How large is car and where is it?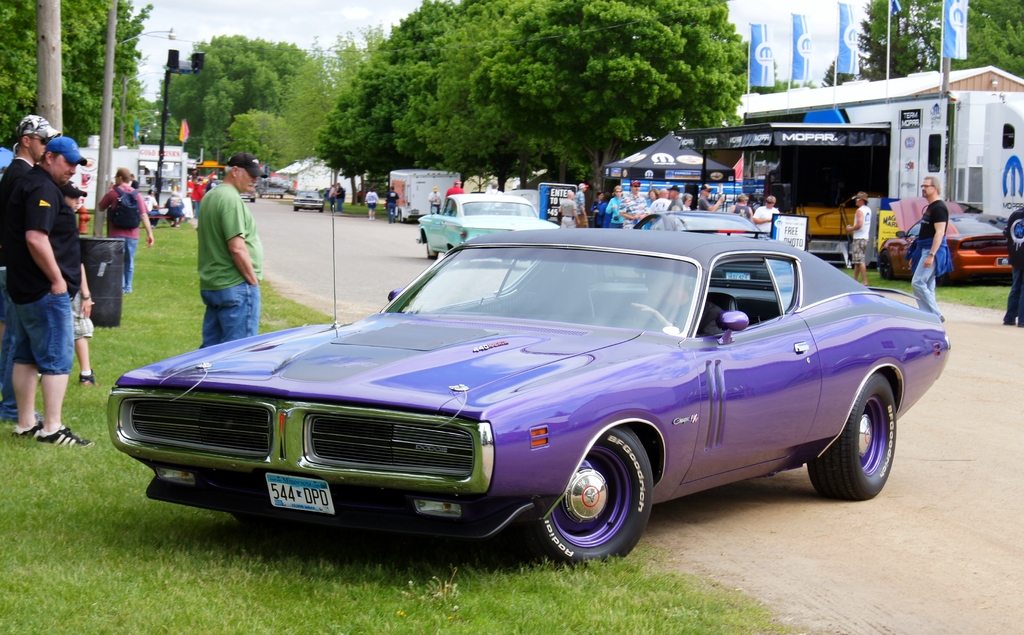
Bounding box: Rect(103, 220, 950, 566).
